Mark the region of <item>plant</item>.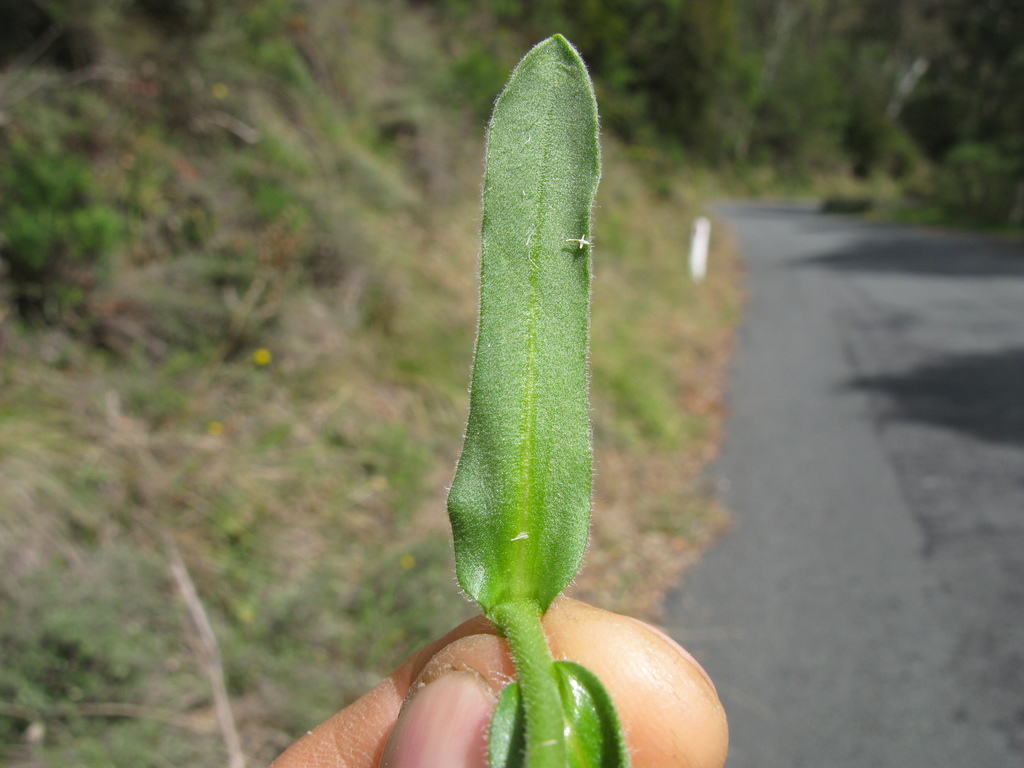
Region: [445, 30, 629, 767].
